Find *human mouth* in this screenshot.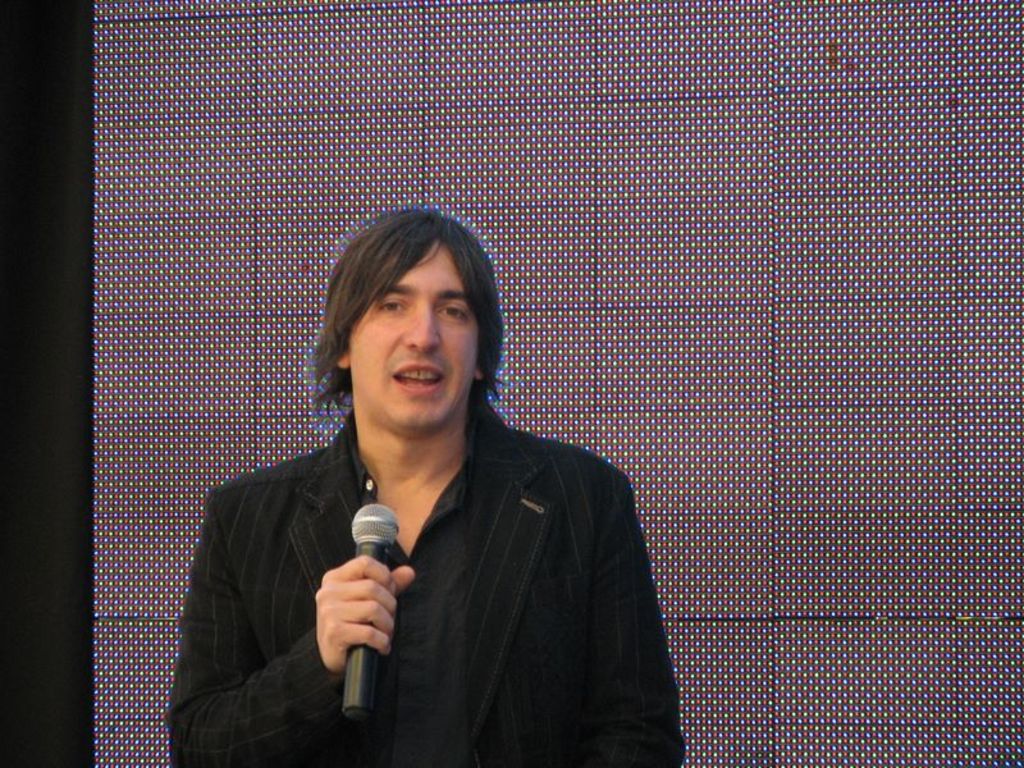
The bounding box for *human mouth* is box=[392, 361, 443, 396].
